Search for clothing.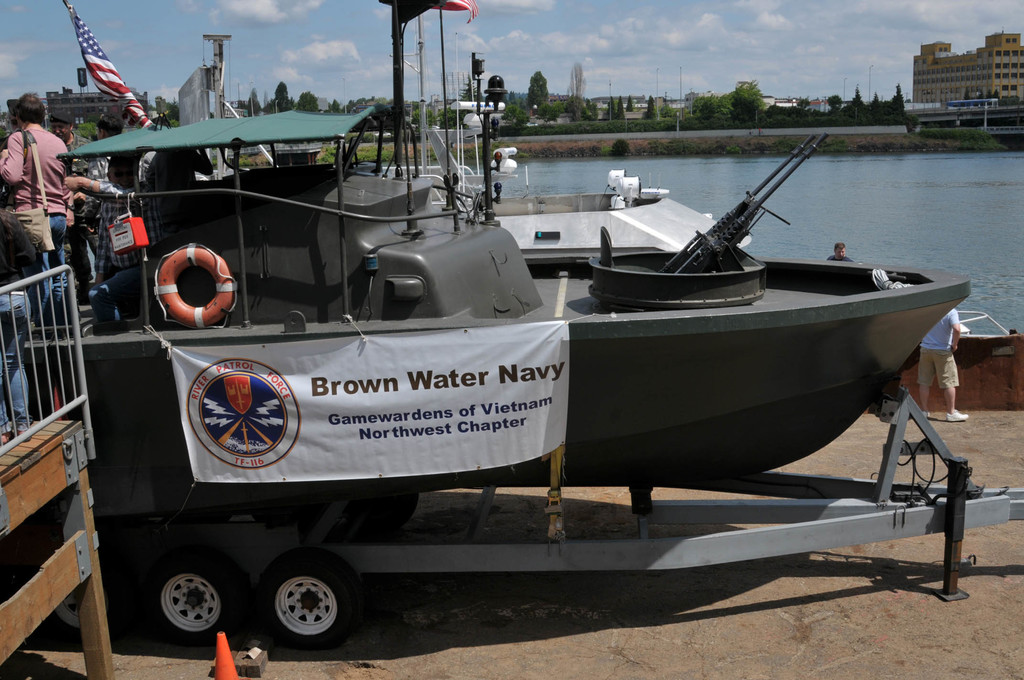
Found at Rect(0, 213, 37, 435).
